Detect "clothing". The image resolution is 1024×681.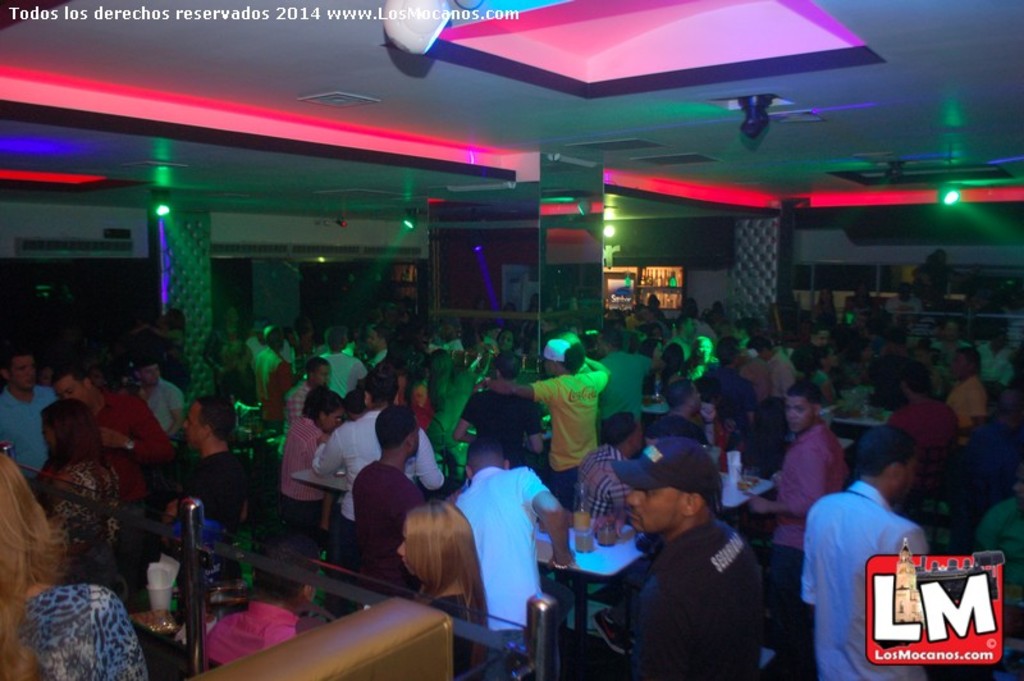
280:416:324:541.
